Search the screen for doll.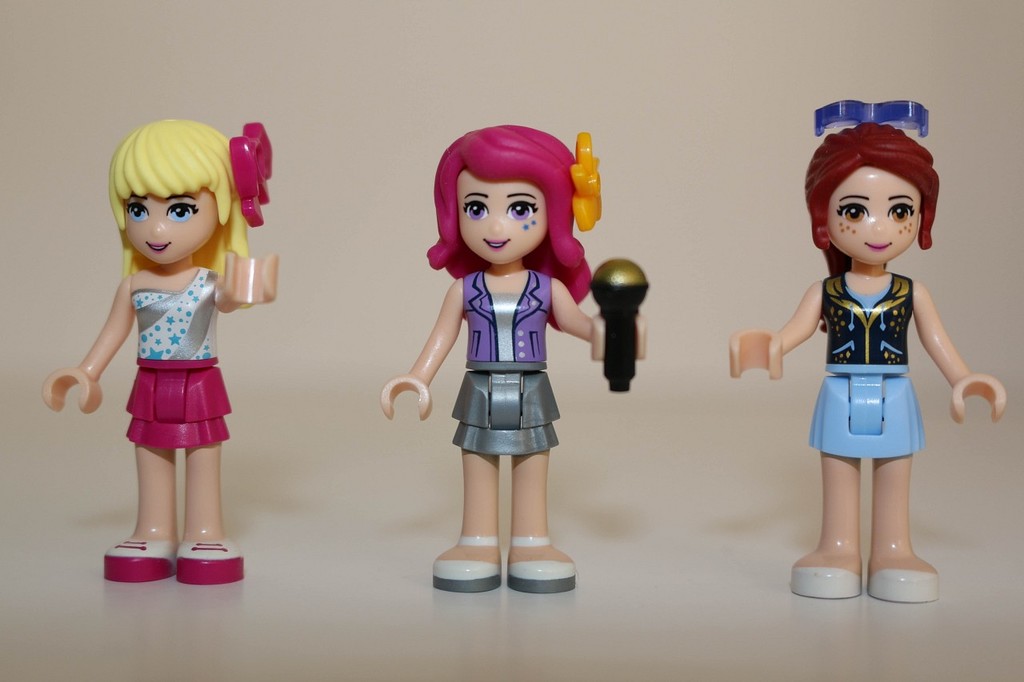
Found at region(48, 106, 283, 592).
